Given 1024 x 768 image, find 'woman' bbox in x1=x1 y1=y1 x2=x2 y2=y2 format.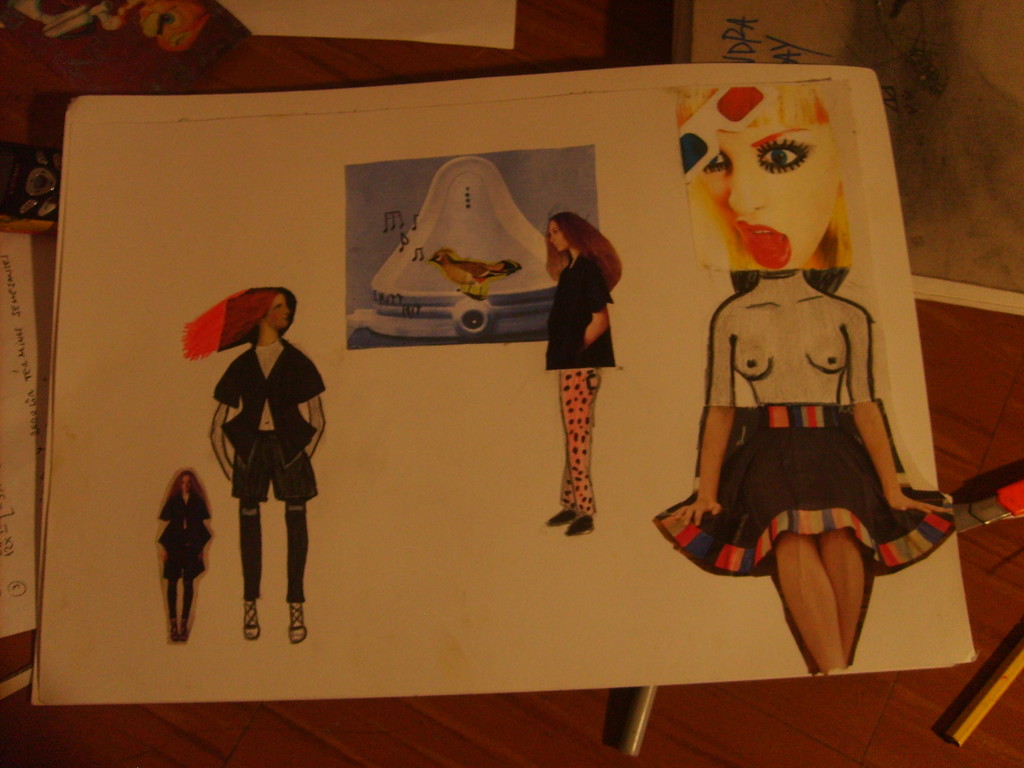
x1=655 y1=82 x2=953 y2=678.
